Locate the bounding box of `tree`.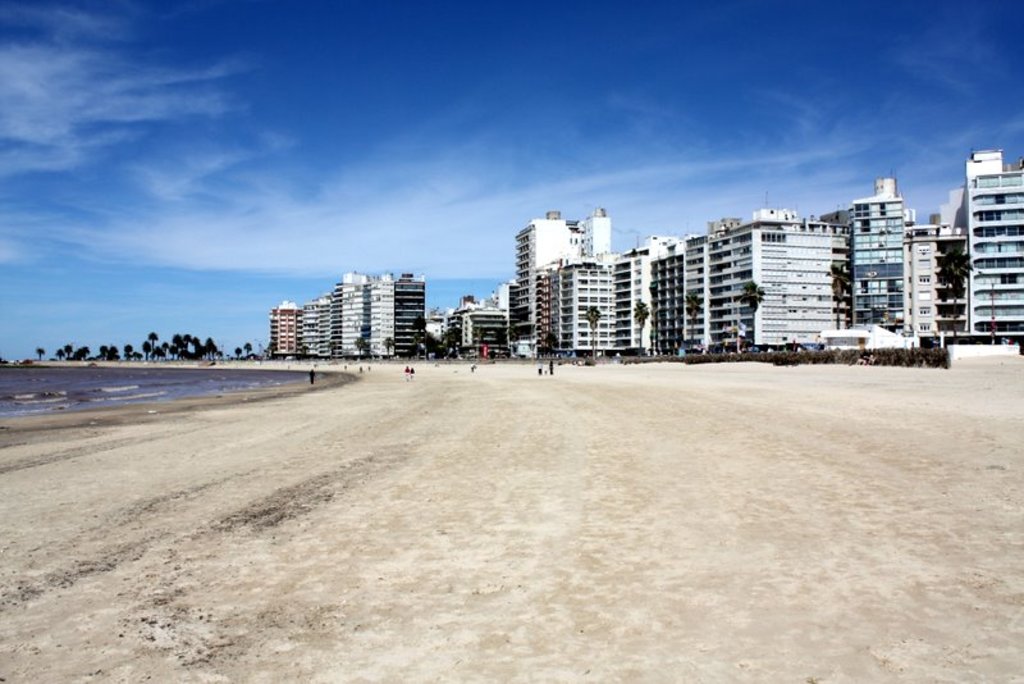
Bounding box: <box>138,342,151,361</box>.
